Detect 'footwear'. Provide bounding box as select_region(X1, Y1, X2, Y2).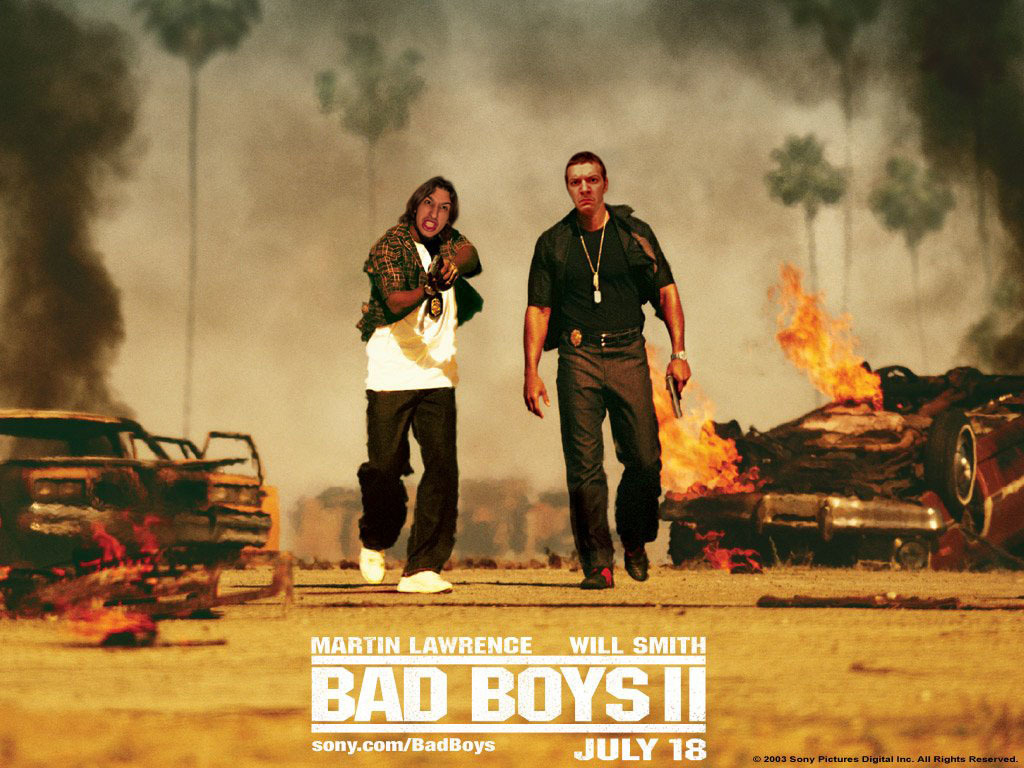
select_region(627, 543, 653, 583).
